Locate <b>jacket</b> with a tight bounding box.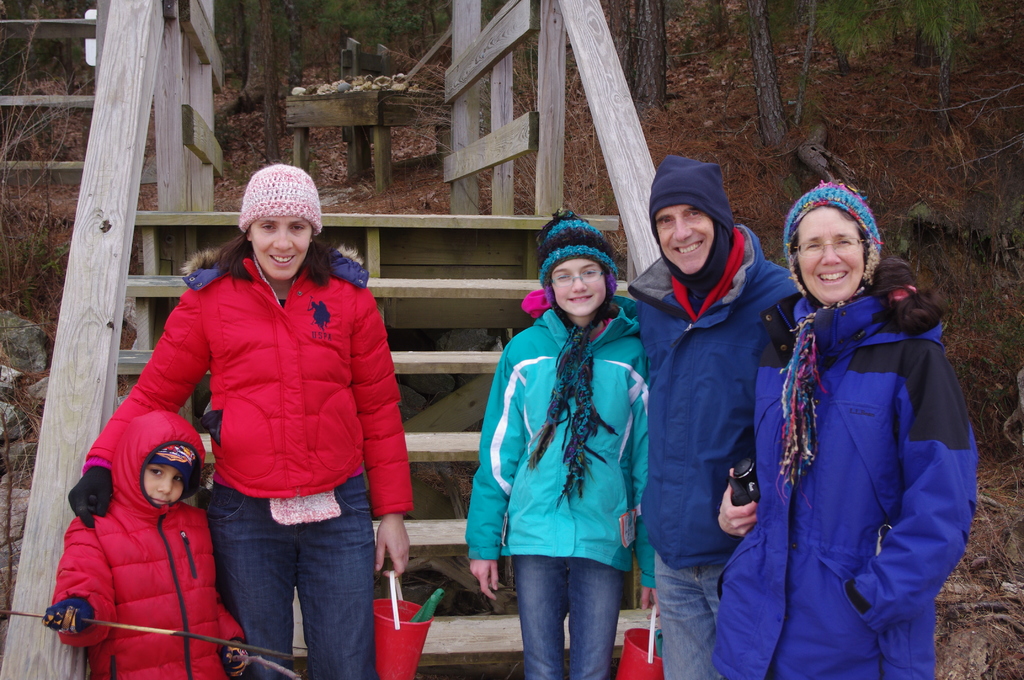
box=[52, 408, 266, 679].
